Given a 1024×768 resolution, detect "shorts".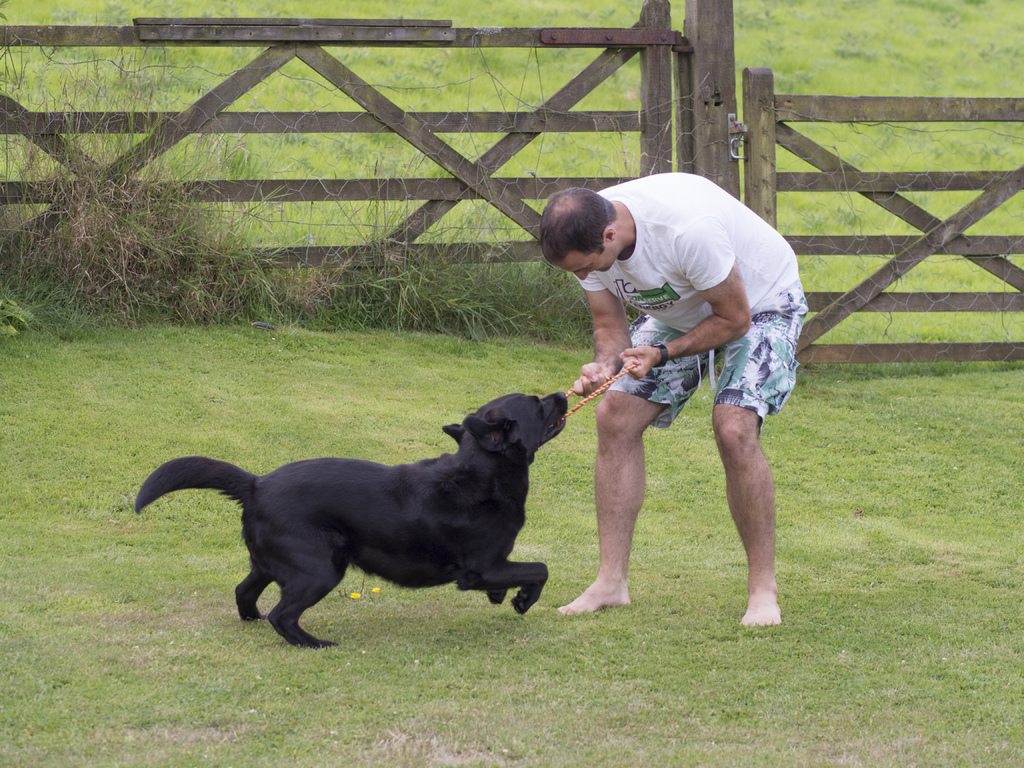
box(606, 278, 808, 429).
